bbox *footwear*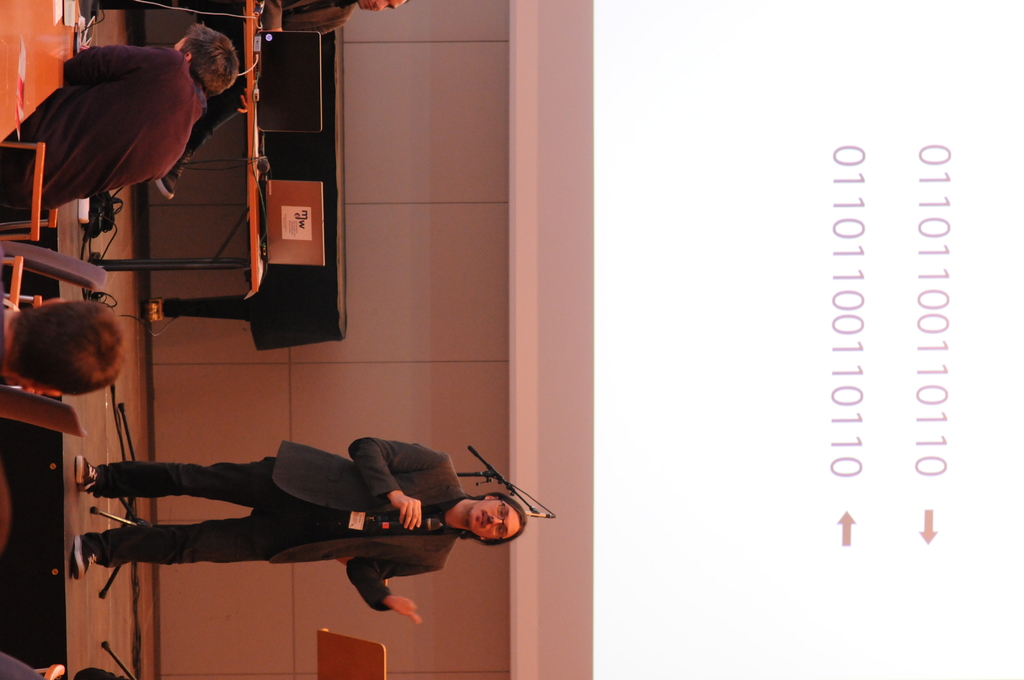
74, 455, 99, 491
